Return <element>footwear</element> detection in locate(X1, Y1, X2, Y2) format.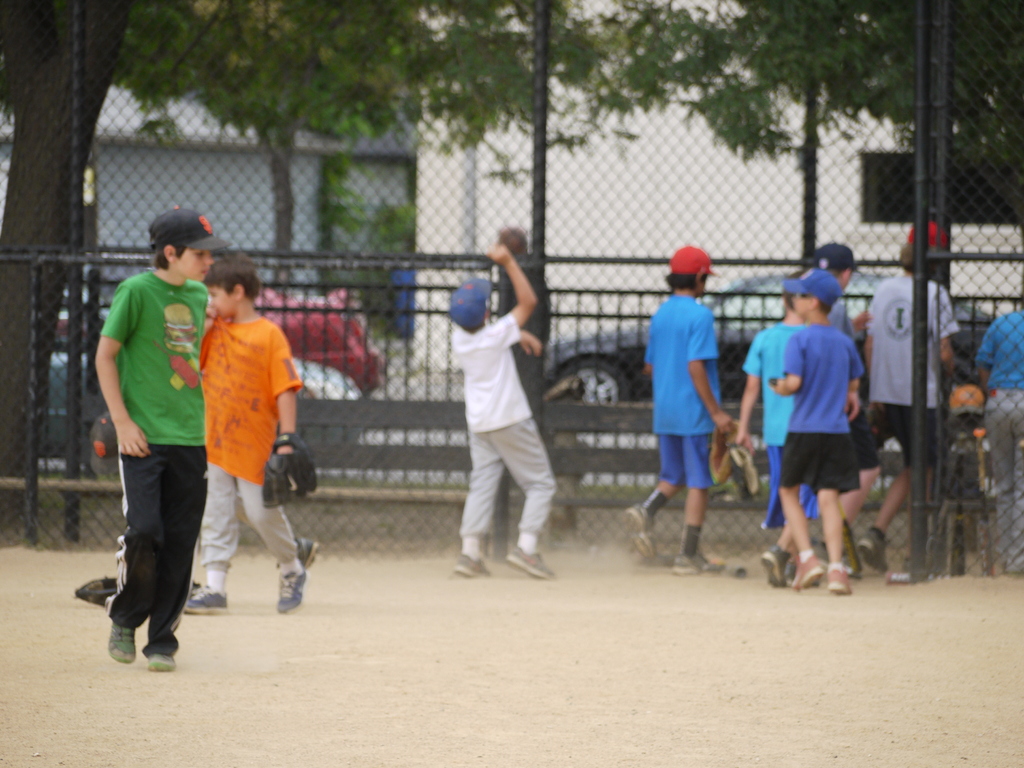
locate(792, 554, 827, 591).
